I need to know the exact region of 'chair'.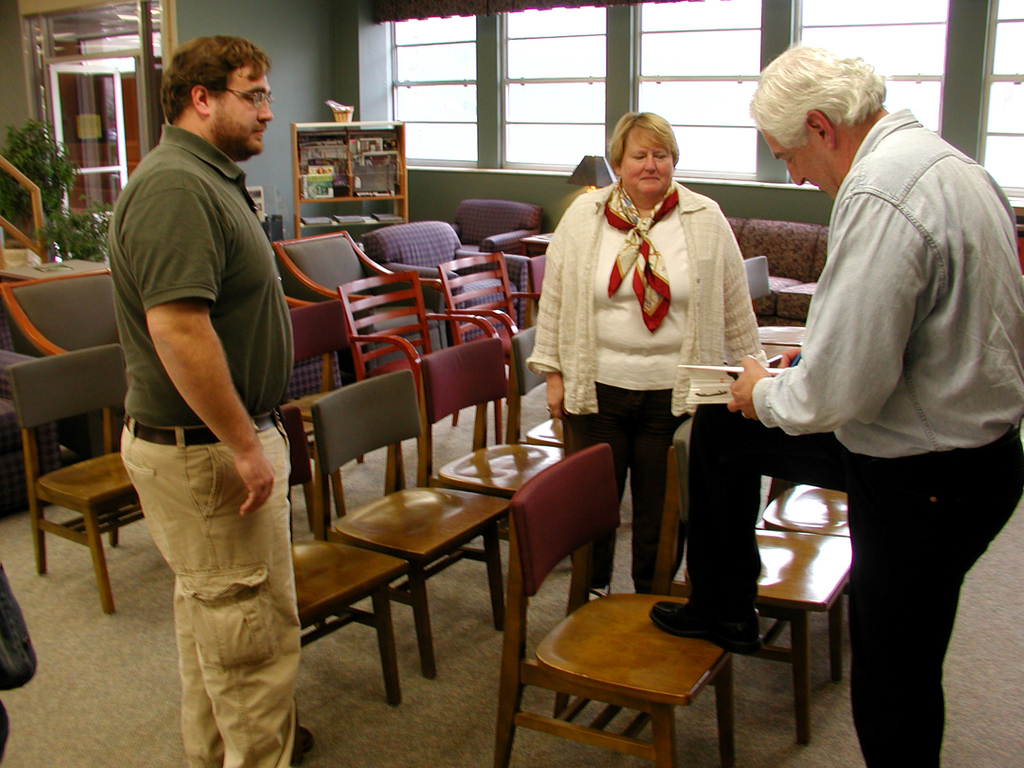
Region: [x1=749, y1=478, x2=857, y2=627].
